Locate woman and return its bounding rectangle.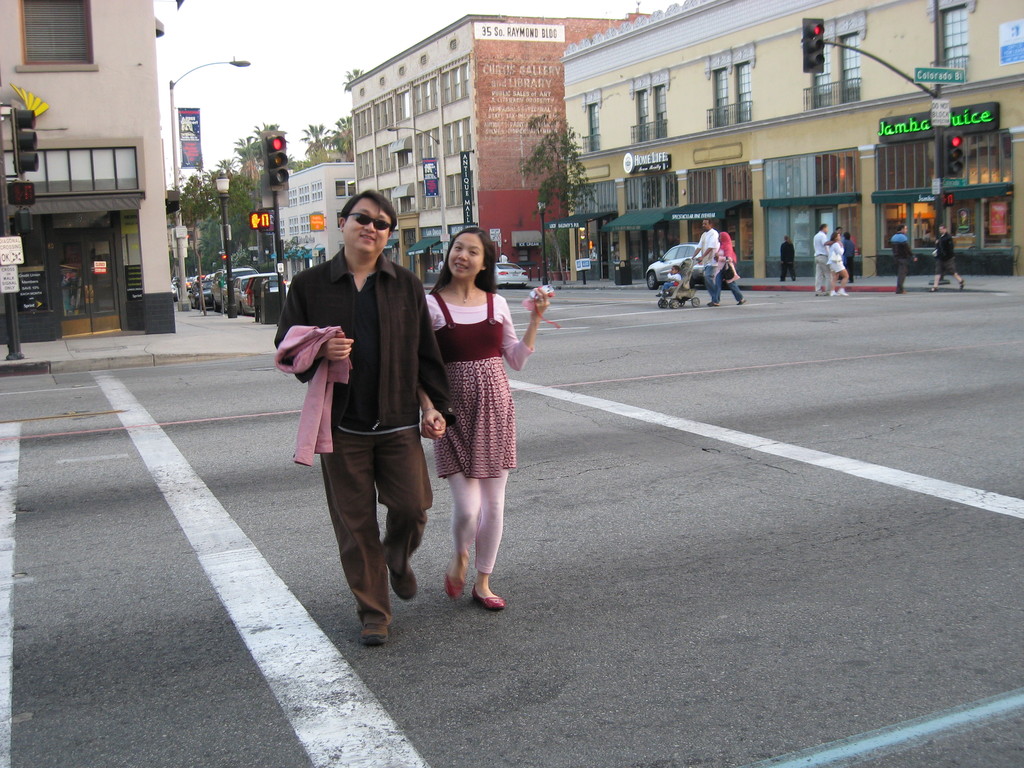
[left=705, top=230, right=755, bottom=312].
